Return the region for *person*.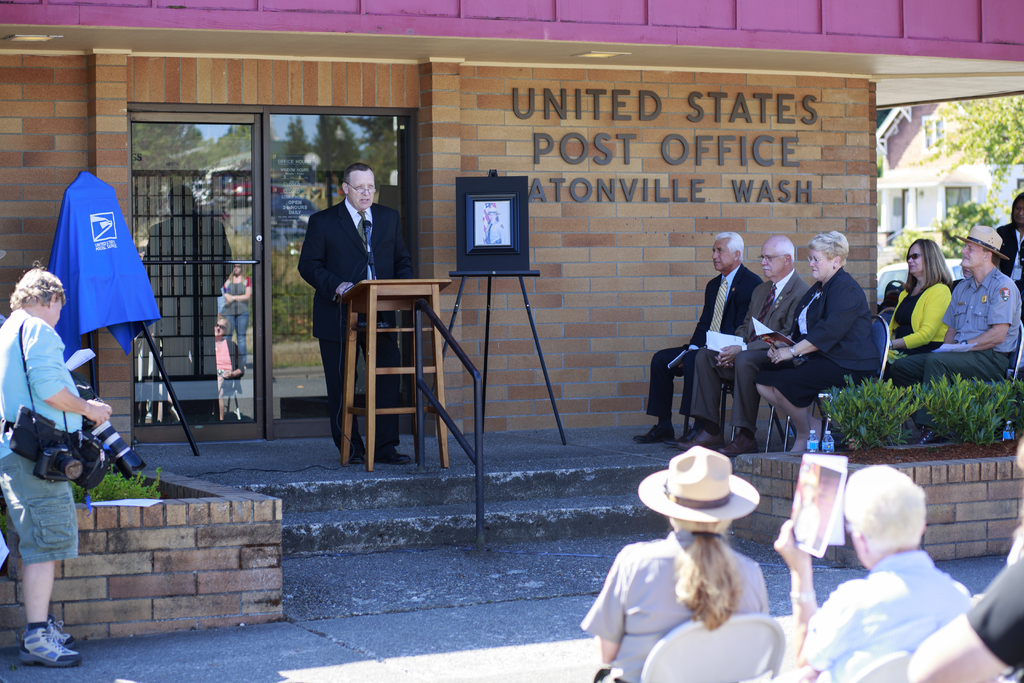
909,473,1023,682.
